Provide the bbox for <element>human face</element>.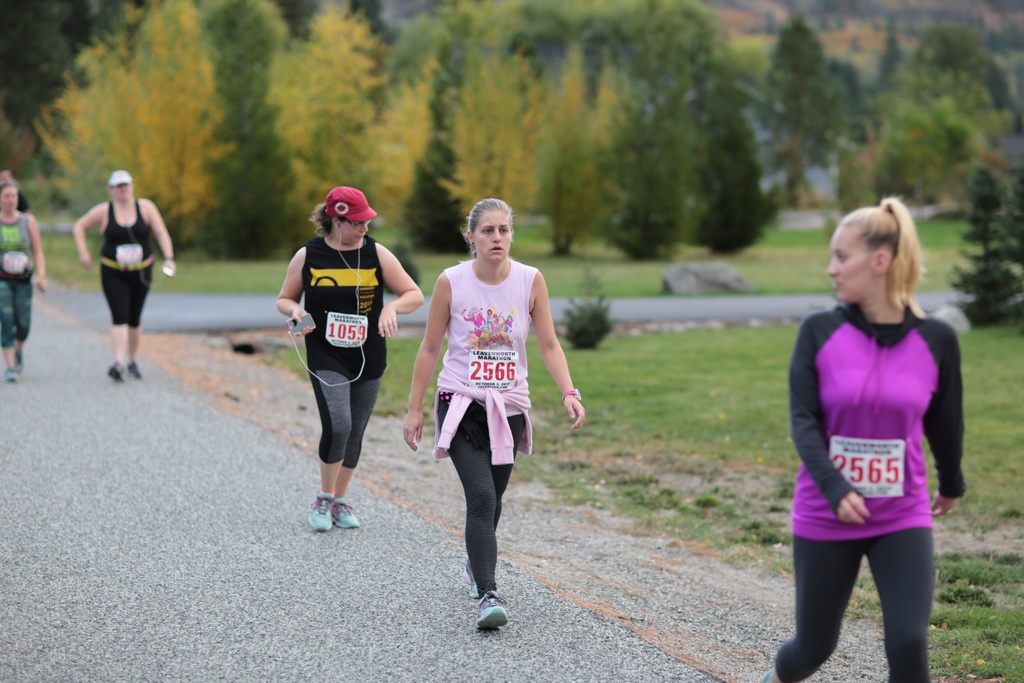
[x1=827, y1=227, x2=867, y2=309].
